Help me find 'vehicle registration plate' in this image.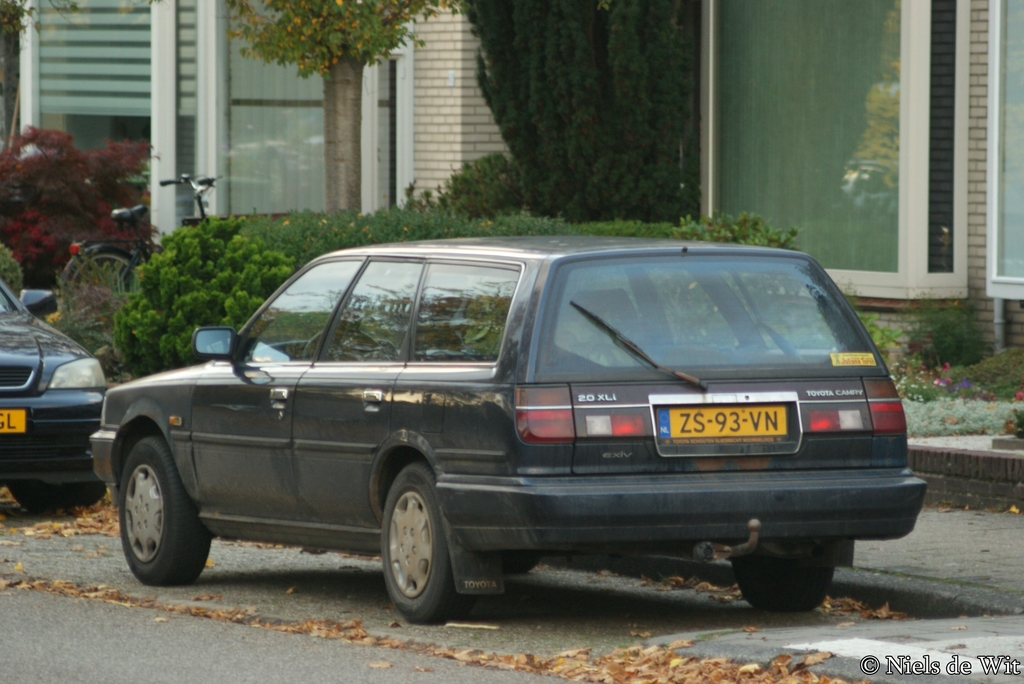
Found it: 658,403,788,445.
